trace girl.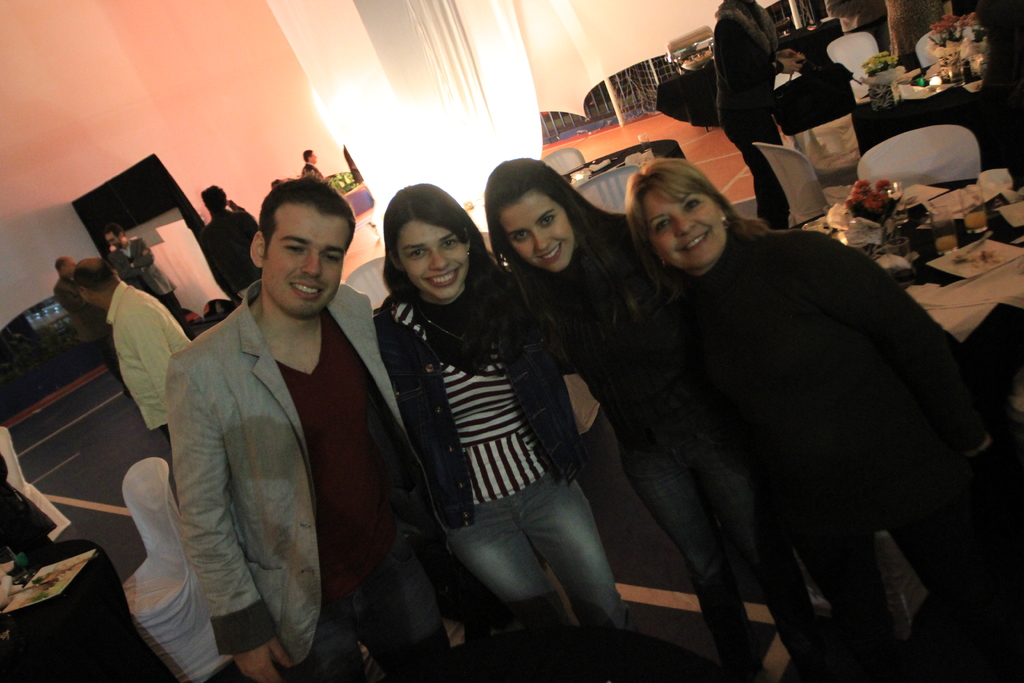
Traced to {"left": 372, "top": 181, "right": 655, "bottom": 682}.
